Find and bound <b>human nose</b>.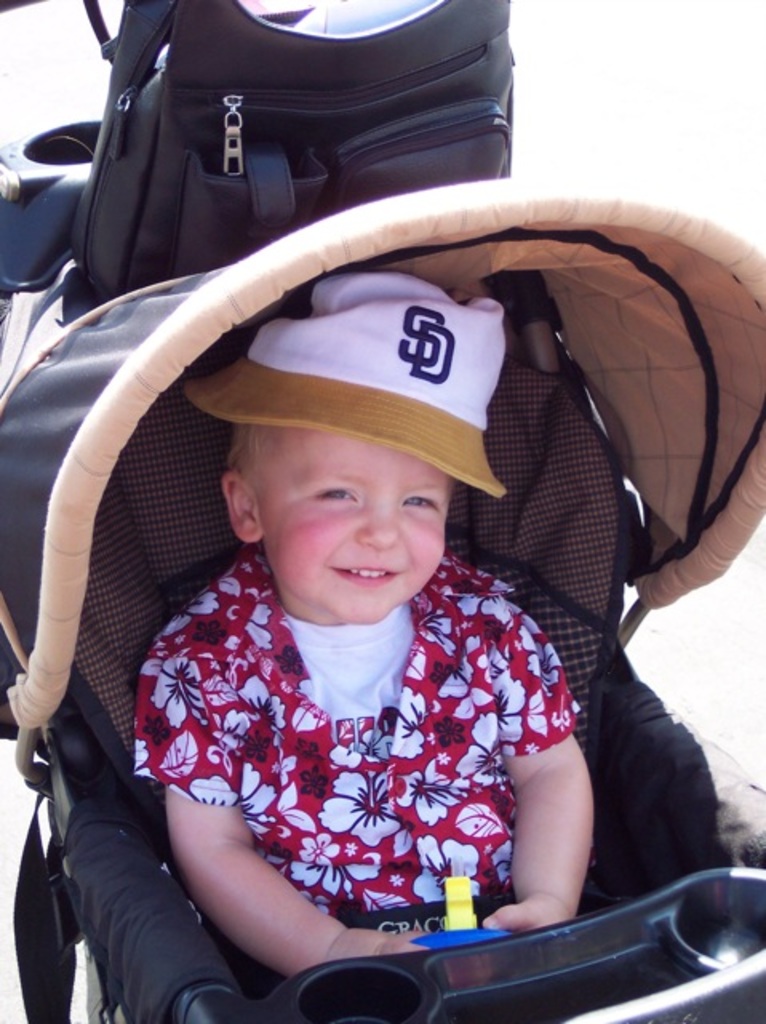
Bound: {"x1": 353, "y1": 490, "x2": 405, "y2": 547}.
